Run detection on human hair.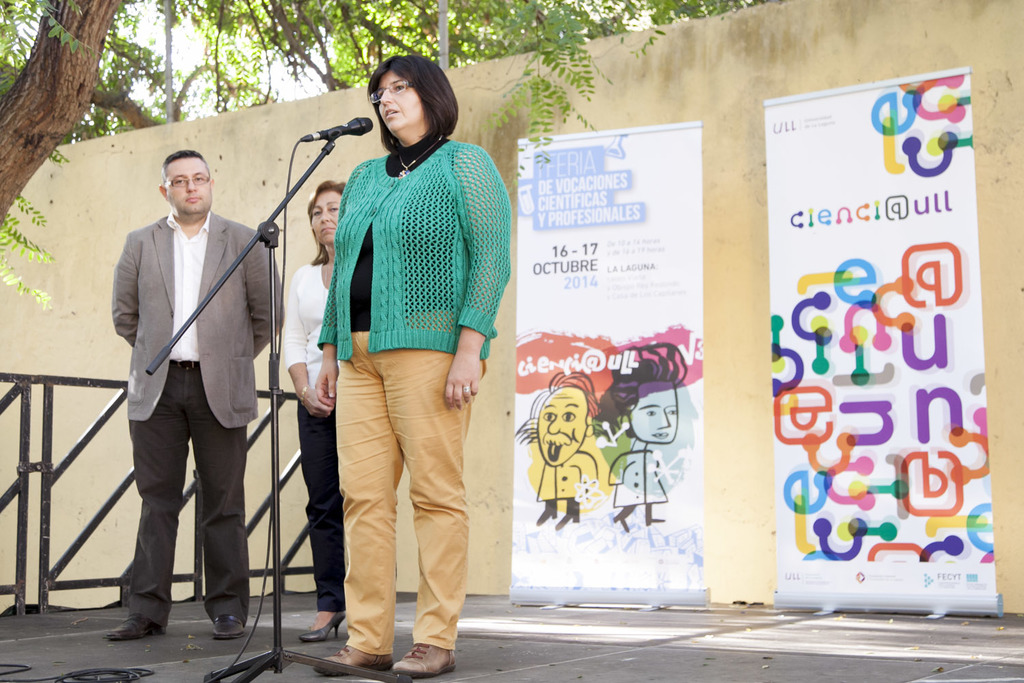
Result: crop(516, 372, 609, 444).
